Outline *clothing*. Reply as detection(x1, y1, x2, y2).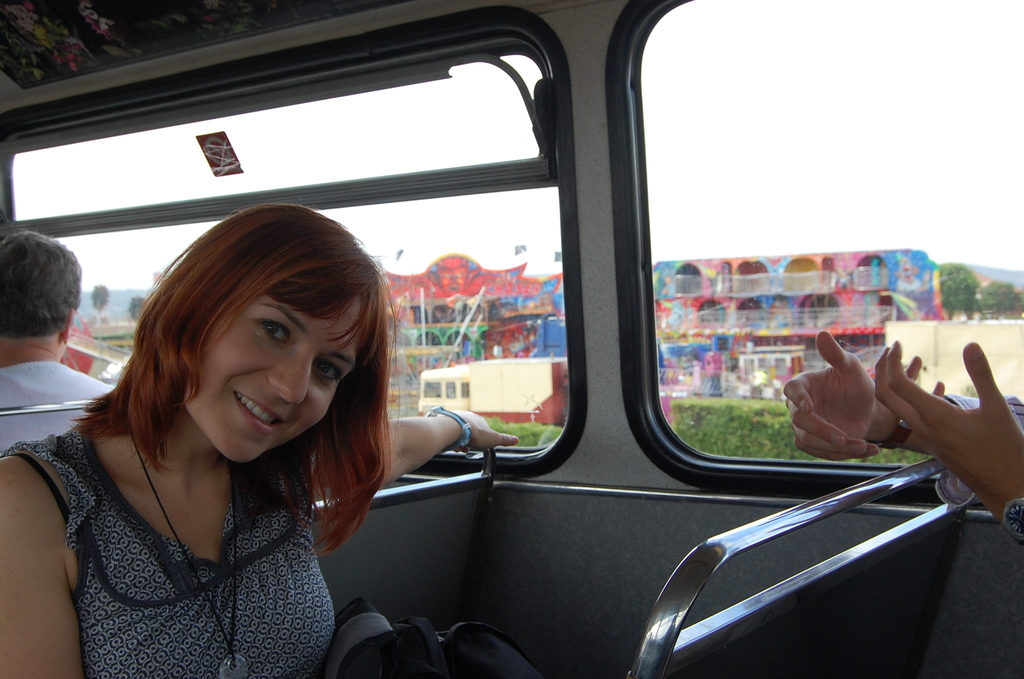
detection(2, 430, 339, 678).
